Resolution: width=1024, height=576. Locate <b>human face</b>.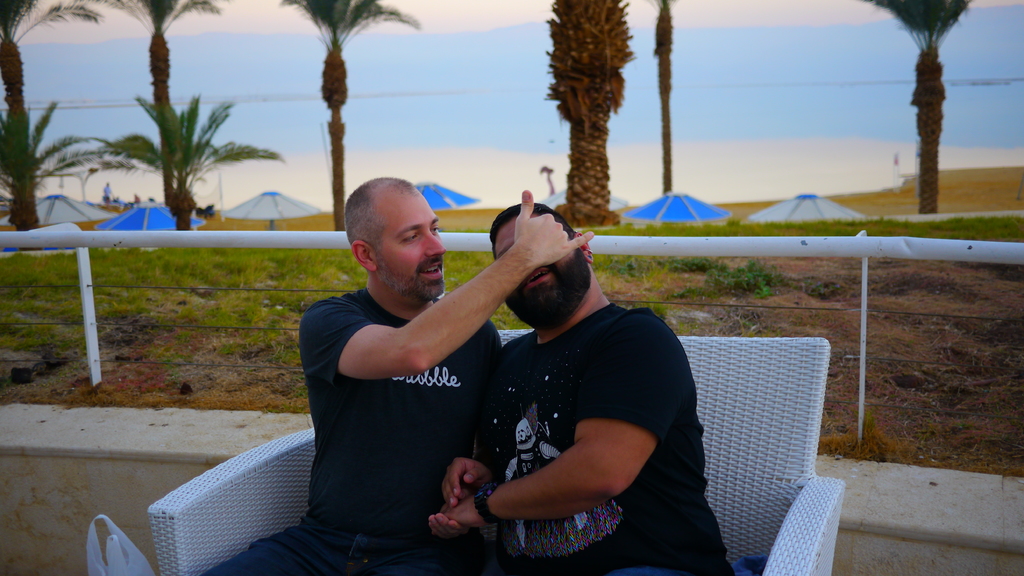
380, 182, 445, 298.
